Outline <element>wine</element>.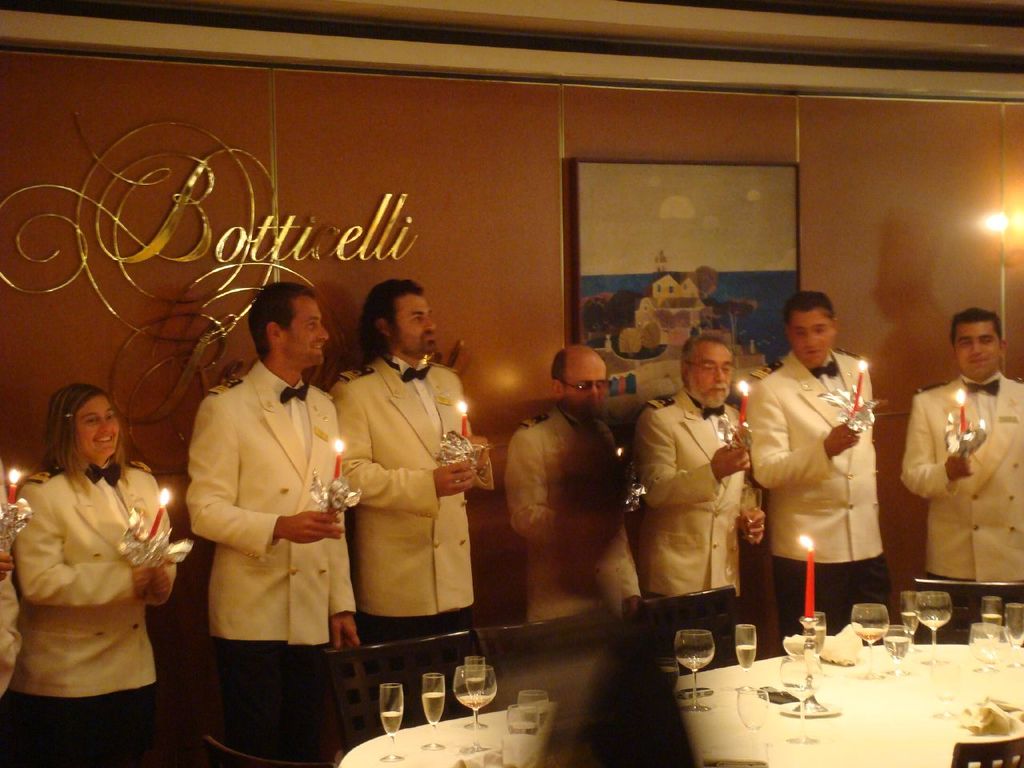
Outline: region(920, 618, 944, 632).
